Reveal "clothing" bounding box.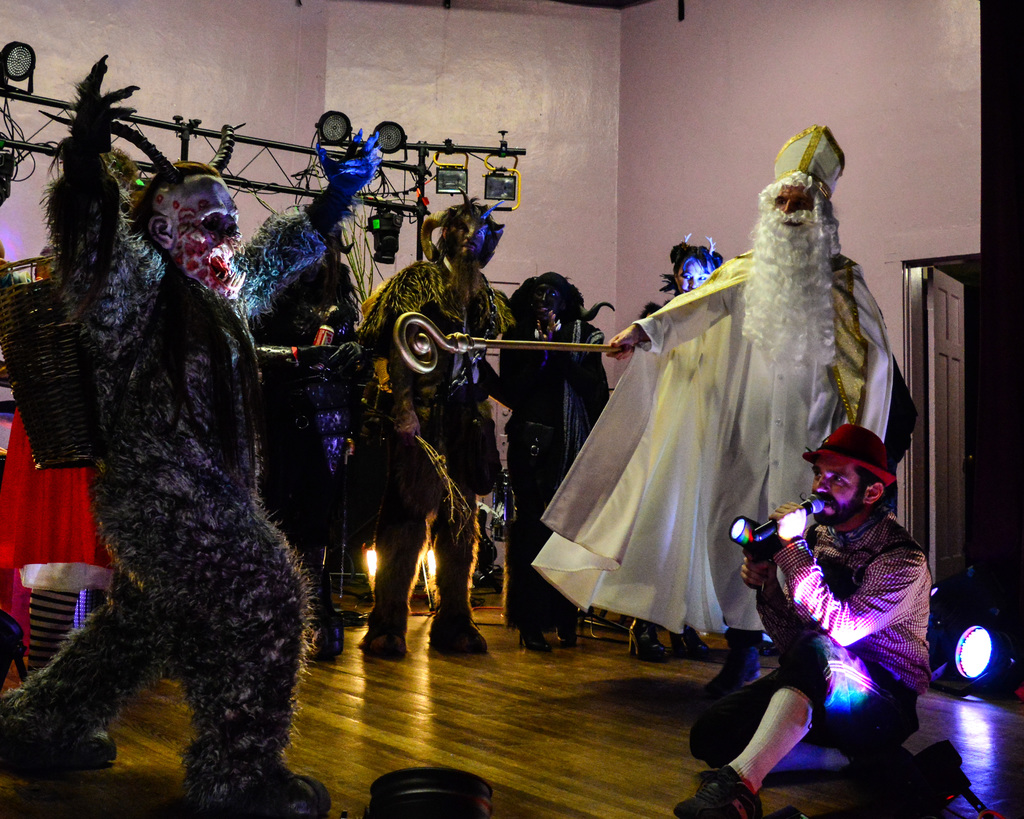
Revealed: [534, 188, 913, 616].
